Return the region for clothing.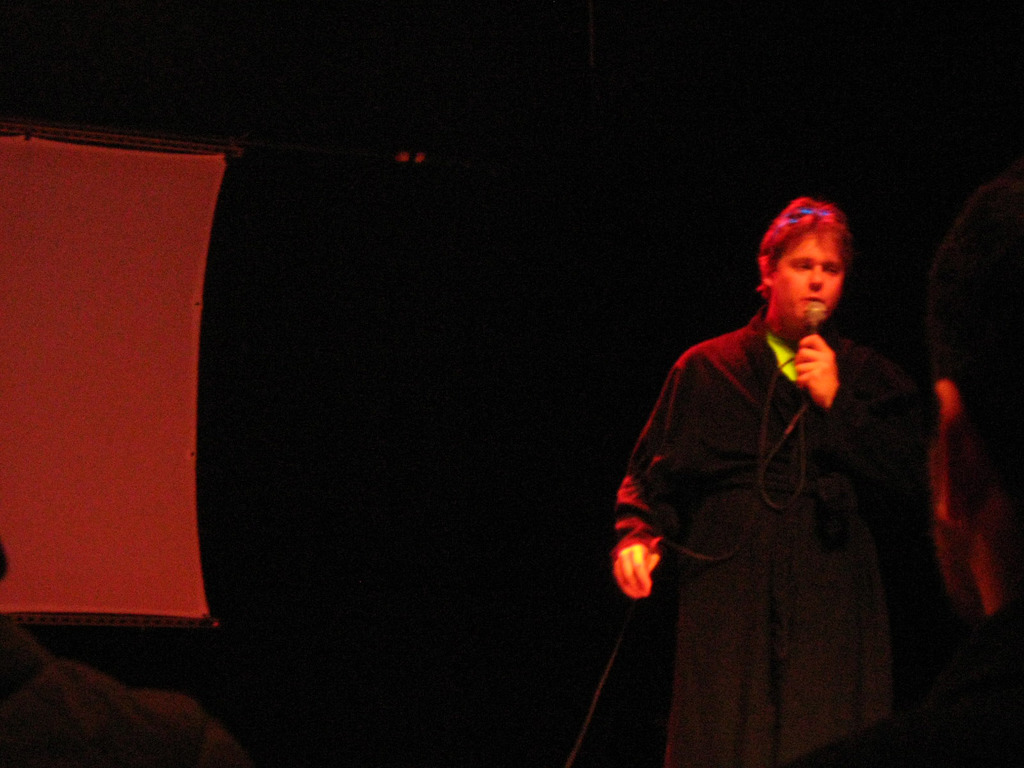
<bbox>9, 614, 256, 767</bbox>.
